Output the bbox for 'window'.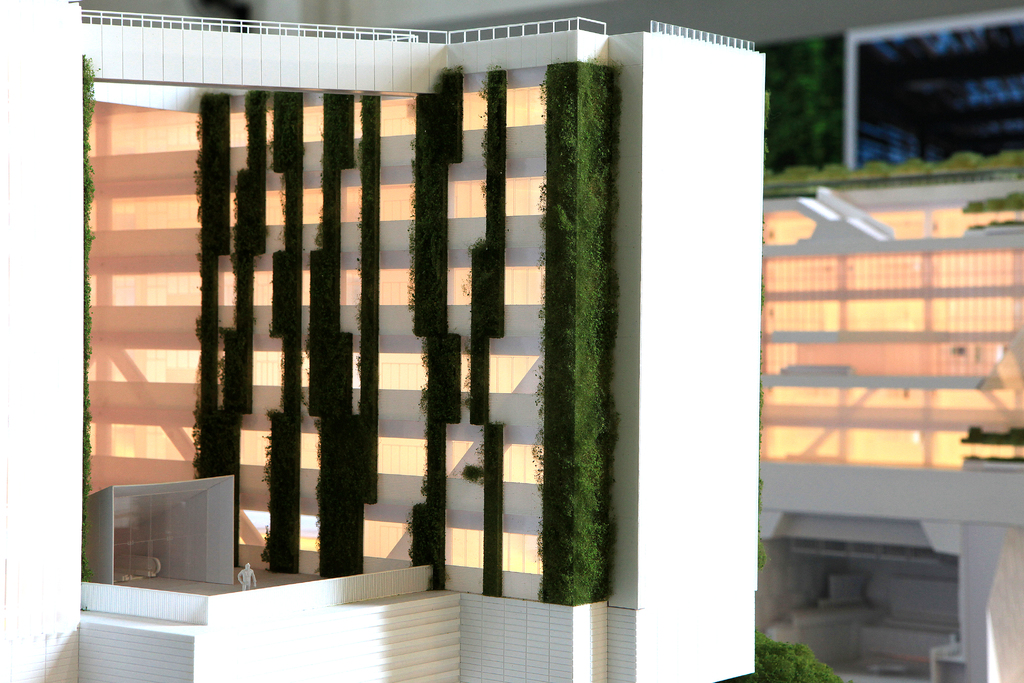
region(850, 4, 1023, 173).
